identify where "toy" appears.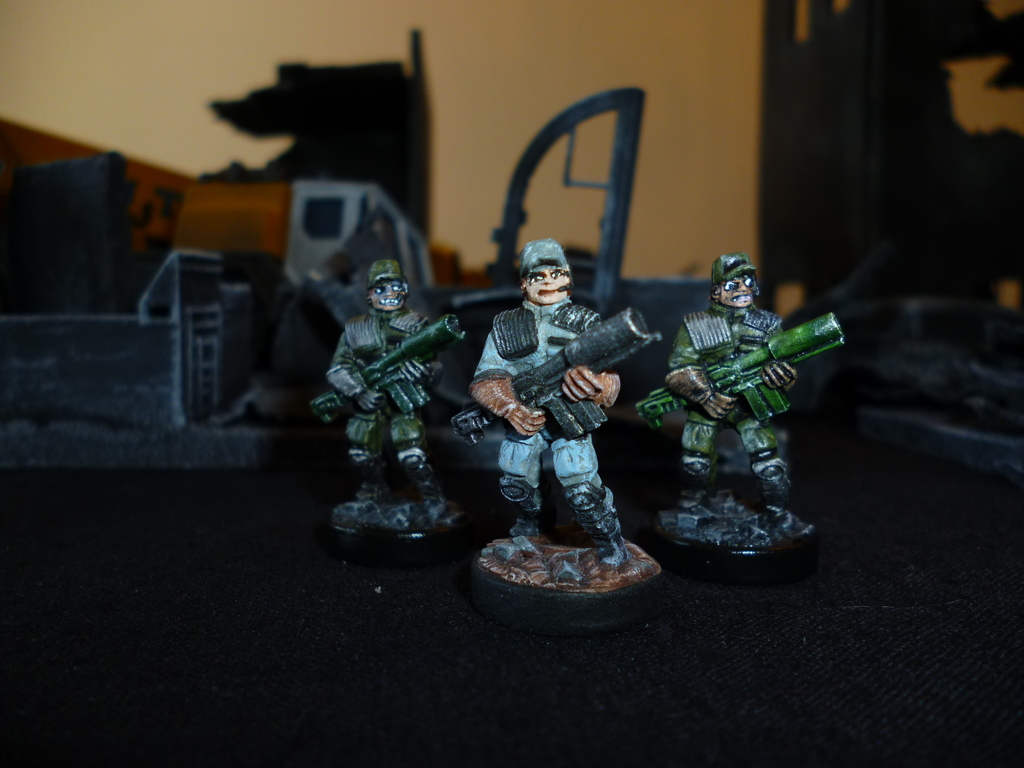
Appears at <box>452,232,657,622</box>.
